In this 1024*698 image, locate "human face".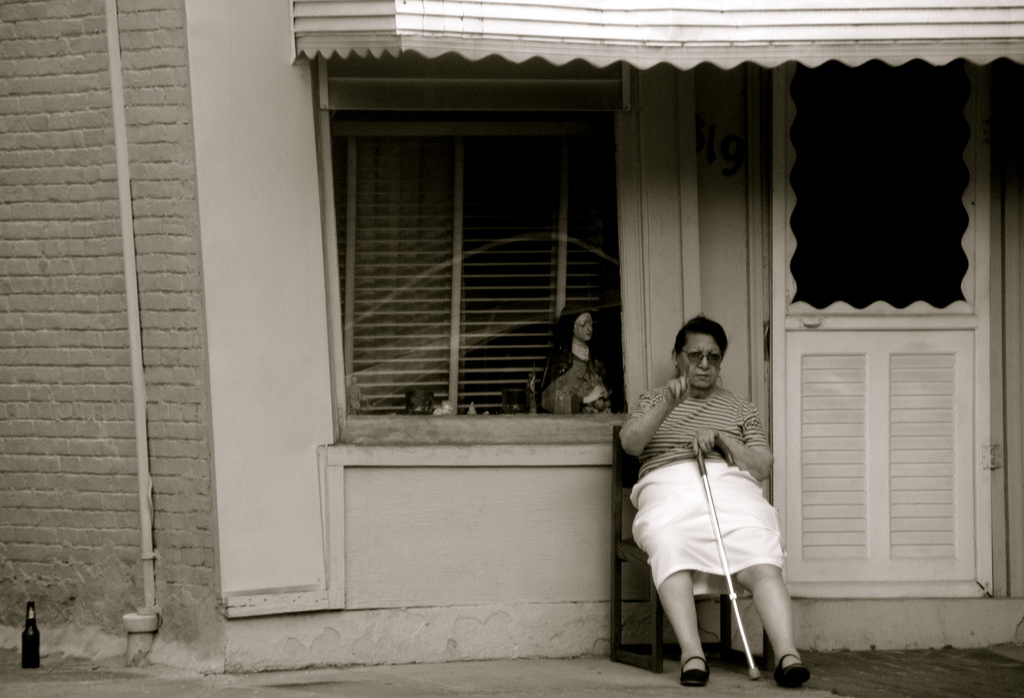
Bounding box: bbox=(573, 312, 593, 341).
